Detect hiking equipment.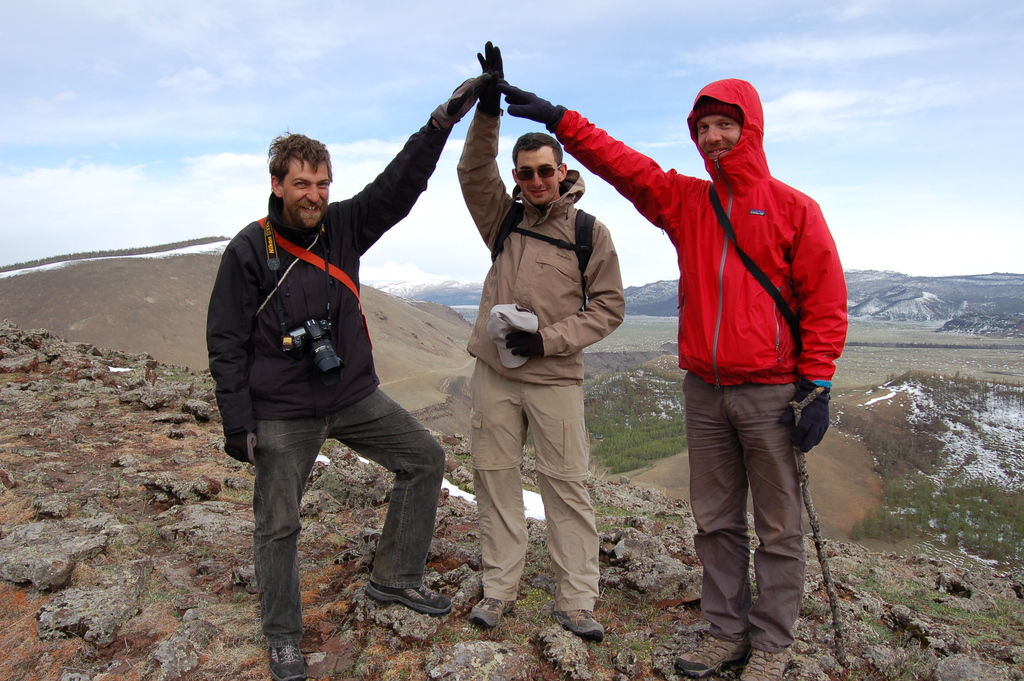
Detected at <region>264, 644, 309, 680</region>.
